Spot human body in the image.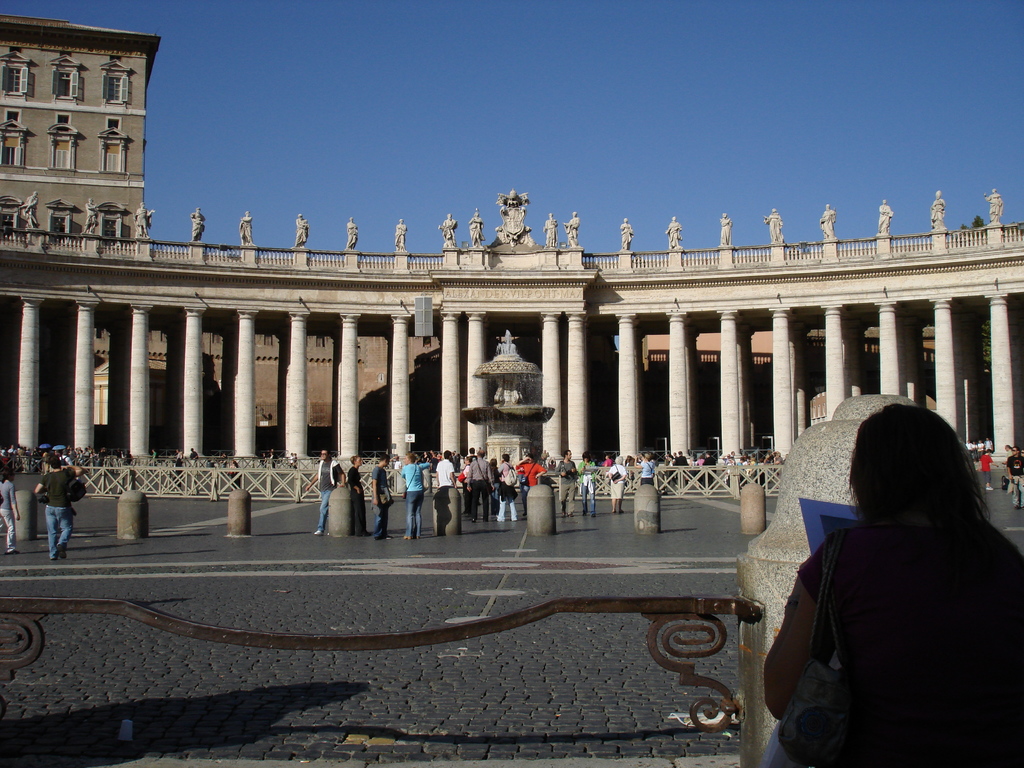
human body found at <region>347, 455, 368, 534</region>.
